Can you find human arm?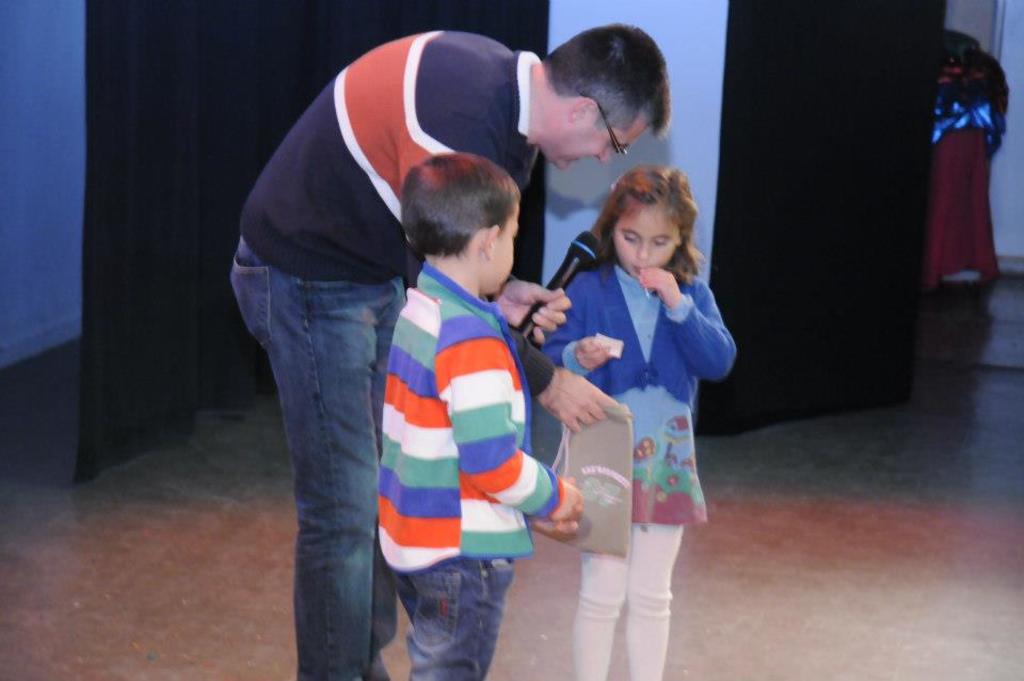
Yes, bounding box: detection(525, 271, 617, 380).
